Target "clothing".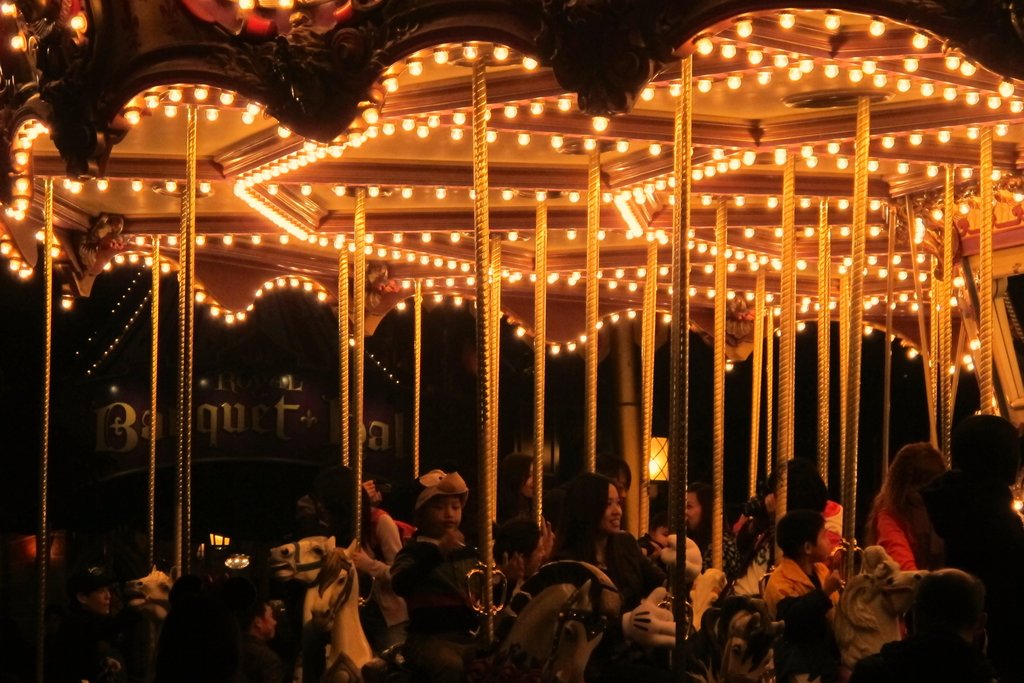
Target region: bbox=[362, 502, 415, 552].
